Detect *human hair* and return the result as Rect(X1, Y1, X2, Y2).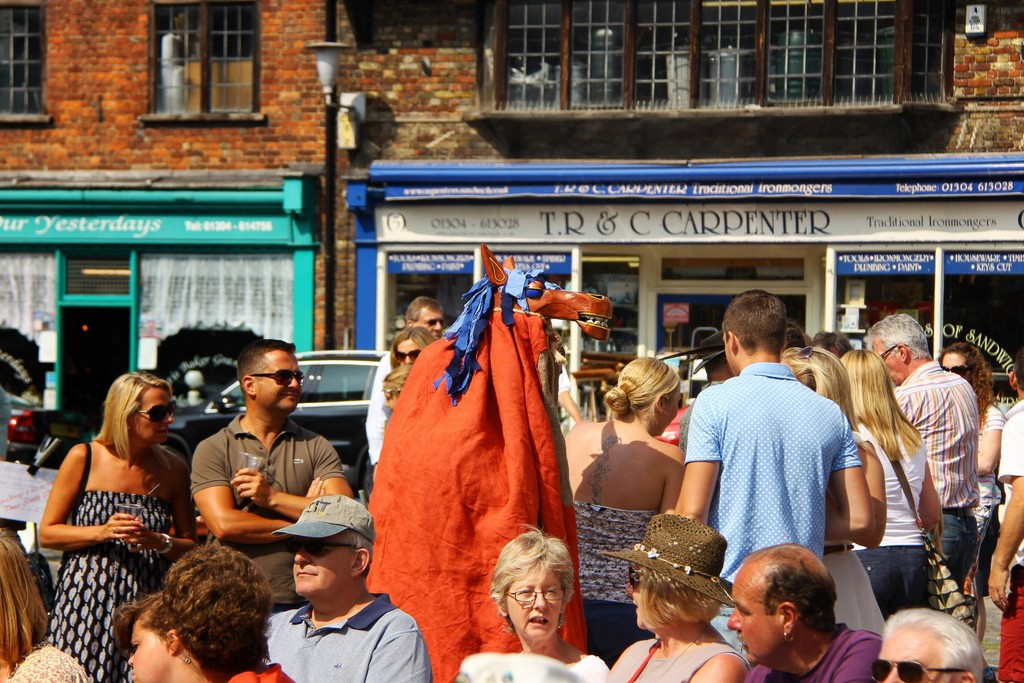
Rect(112, 599, 187, 646).
